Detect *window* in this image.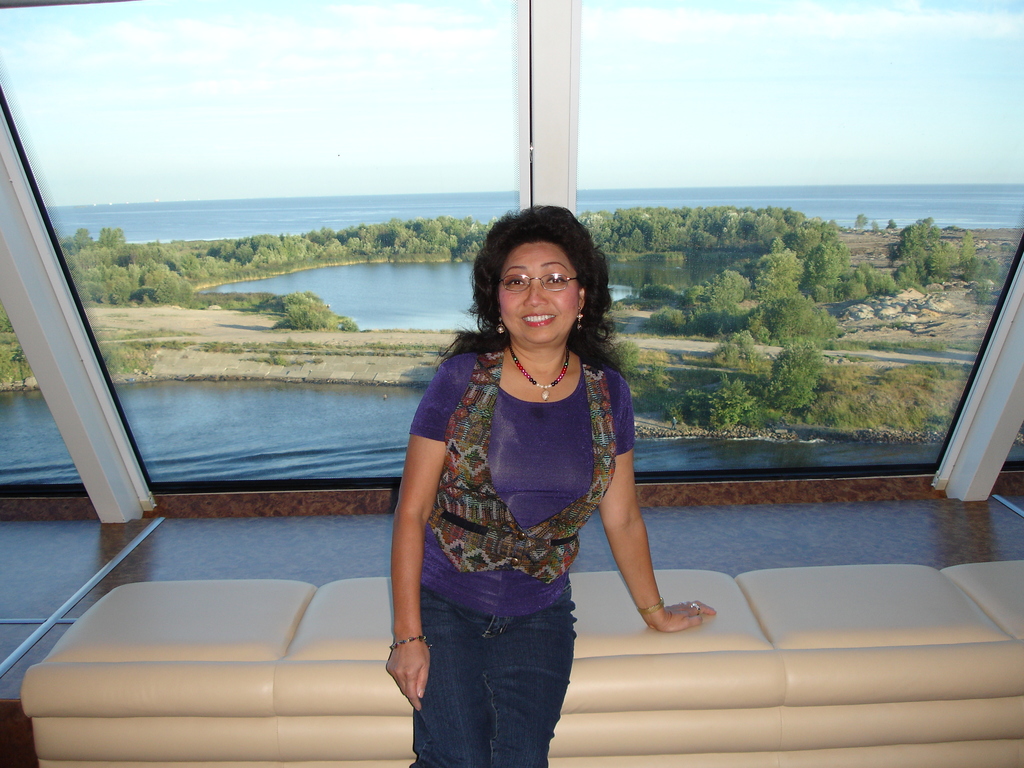
Detection: Rect(567, 0, 1023, 474).
